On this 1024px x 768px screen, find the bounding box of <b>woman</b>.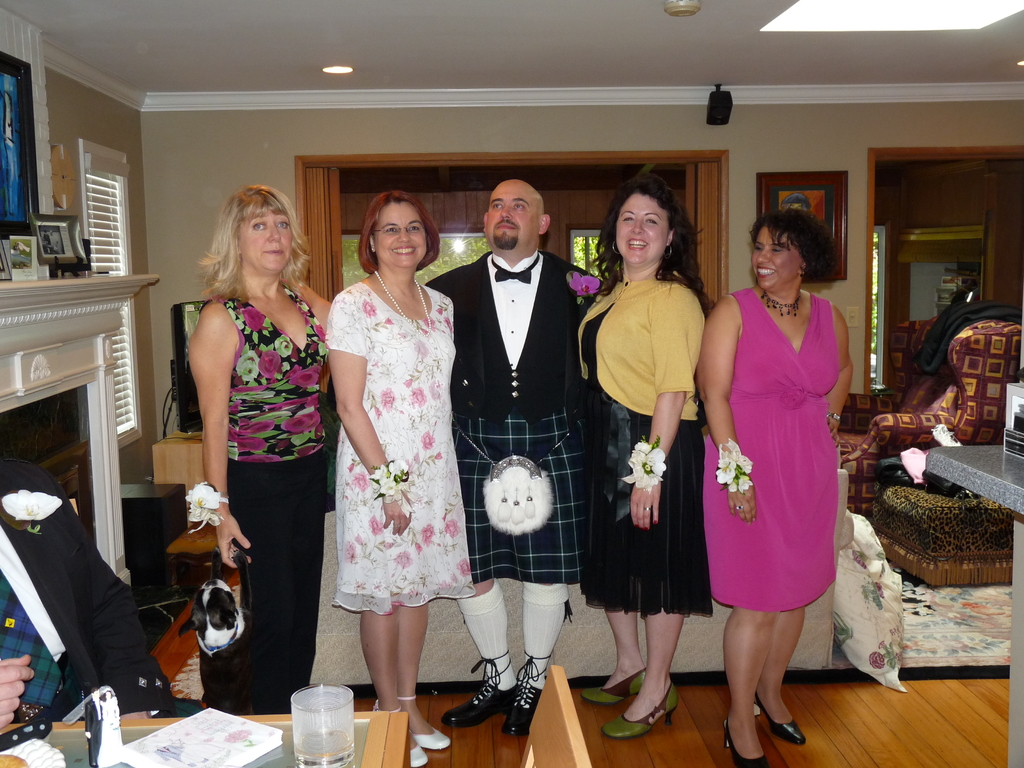
Bounding box: bbox(185, 188, 340, 712).
